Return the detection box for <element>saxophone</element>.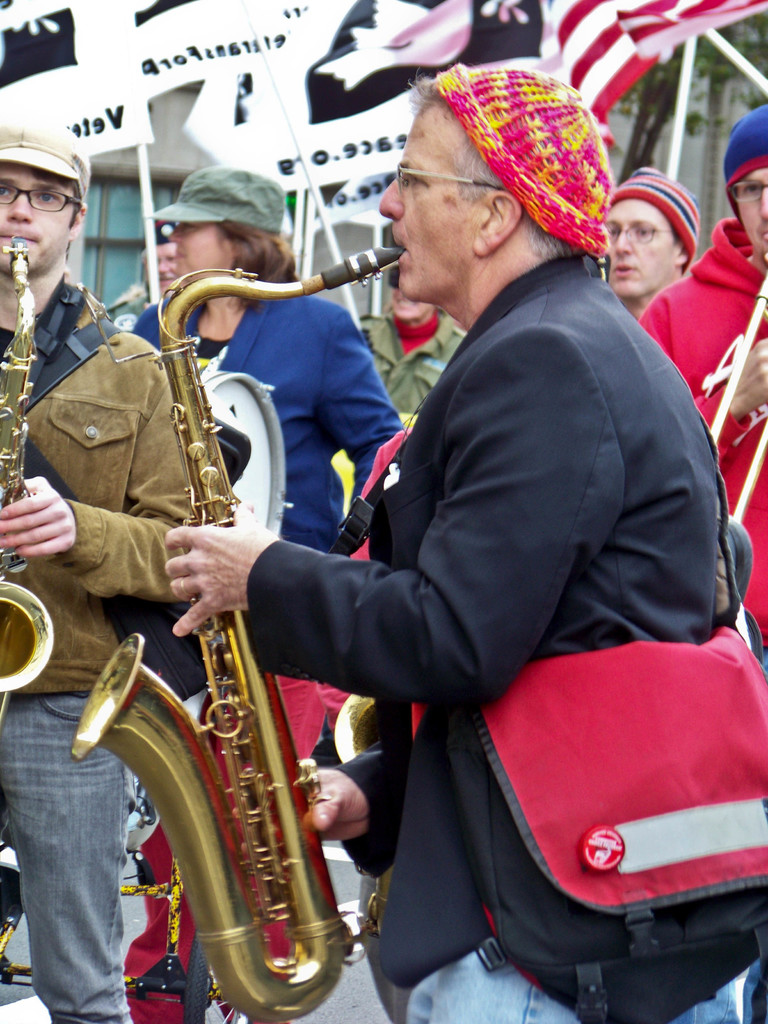
detection(0, 234, 55, 745).
